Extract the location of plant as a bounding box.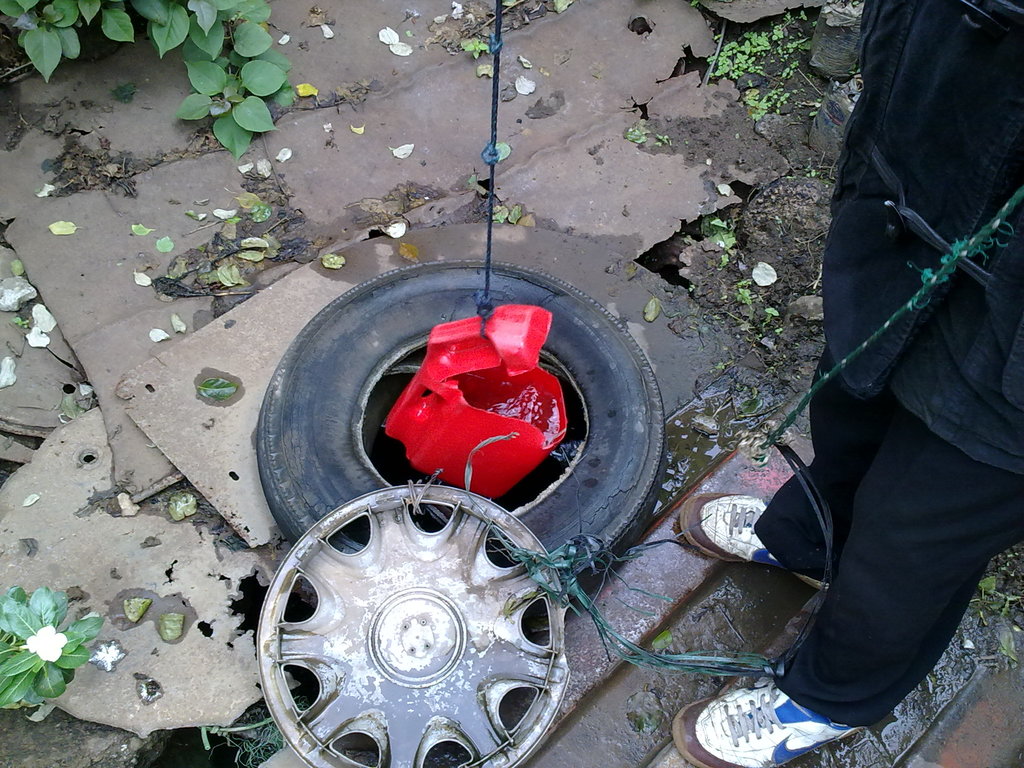
crop(1, 584, 92, 719).
